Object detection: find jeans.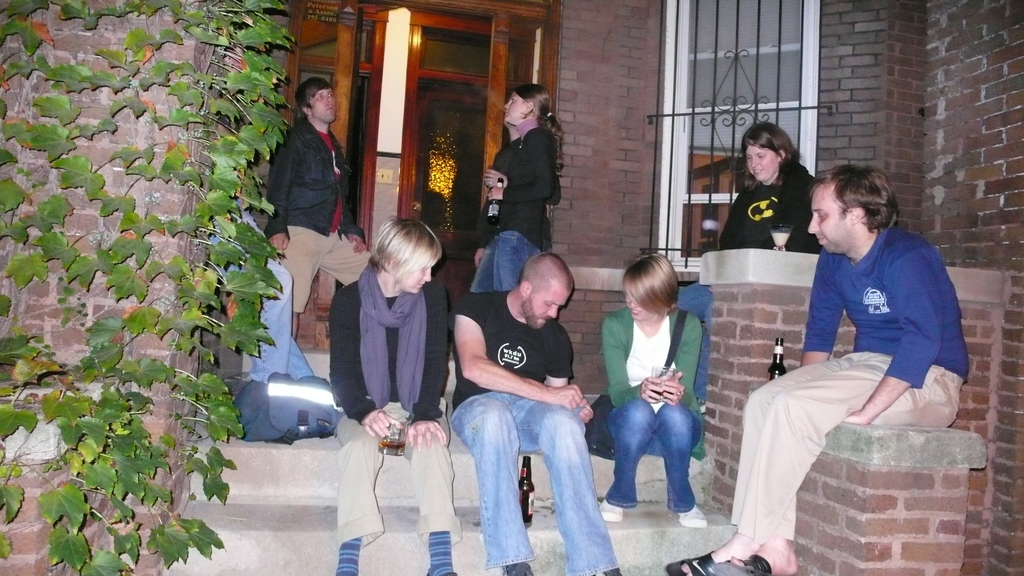
x1=269 y1=233 x2=368 y2=313.
